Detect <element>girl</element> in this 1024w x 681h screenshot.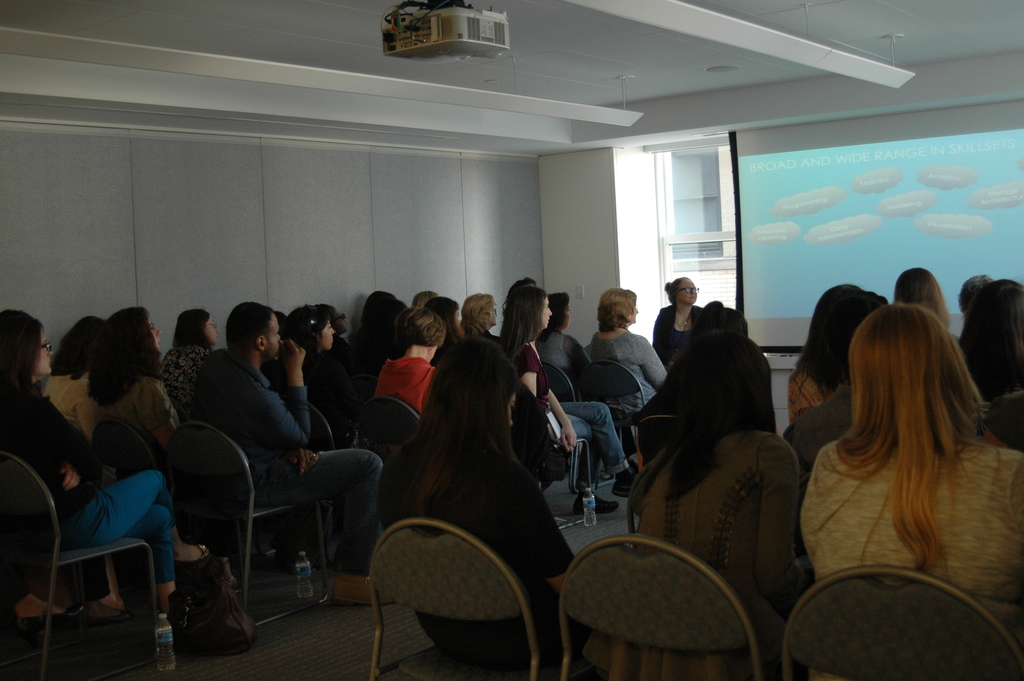
Detection: 589 281 672 422.
